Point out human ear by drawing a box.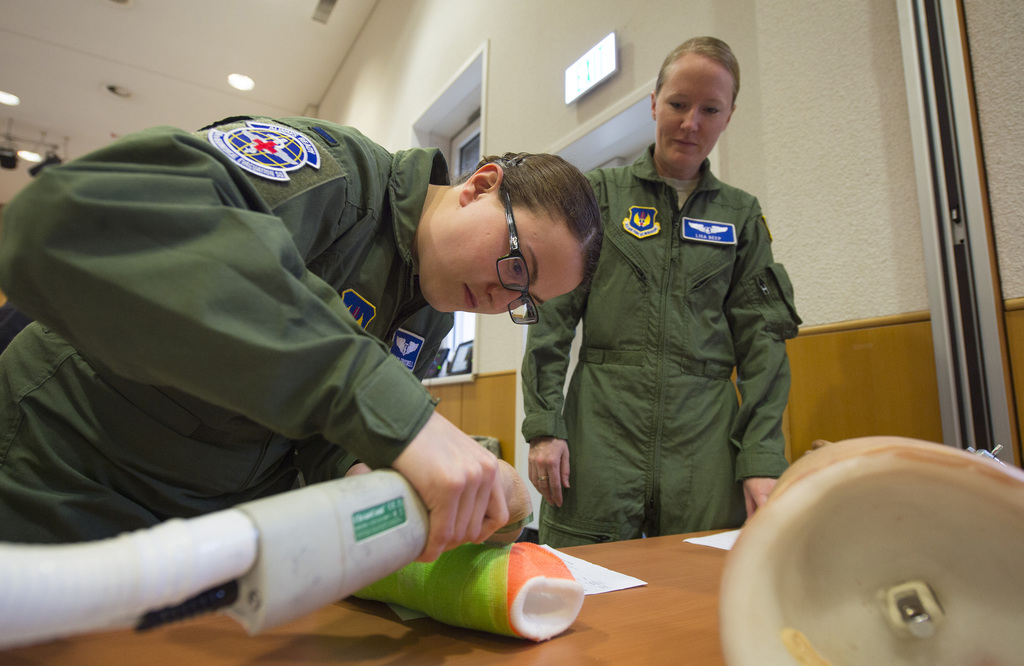
(457, 163, 503, 207).
